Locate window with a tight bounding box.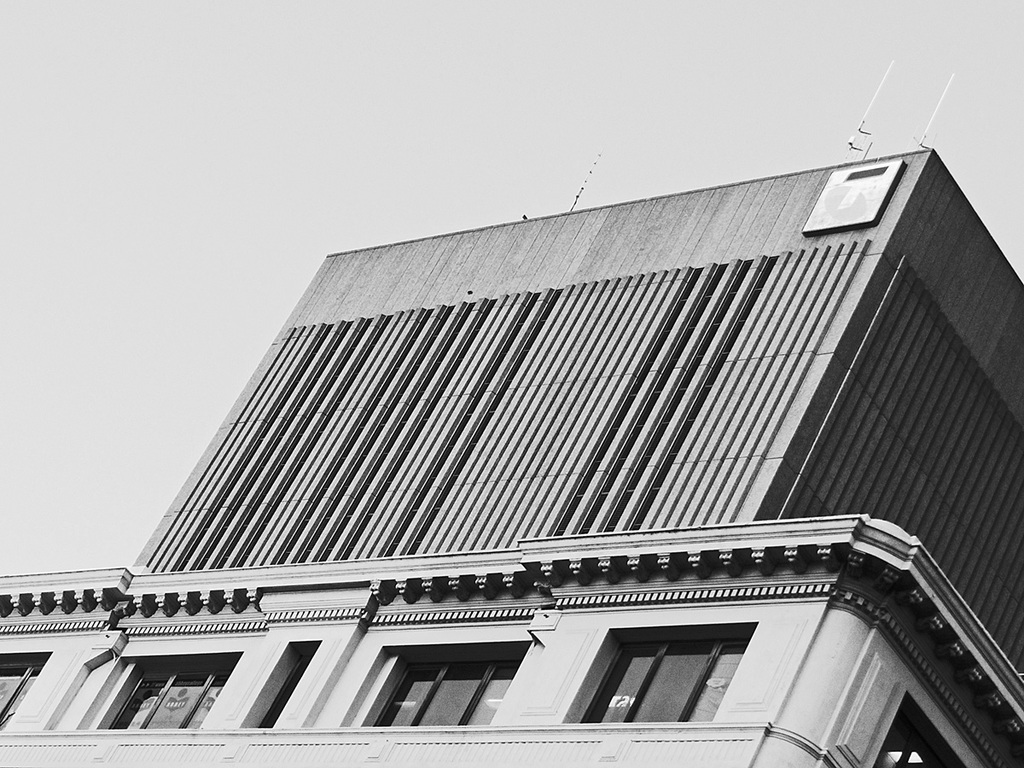
[109, 666, 230, 734].
